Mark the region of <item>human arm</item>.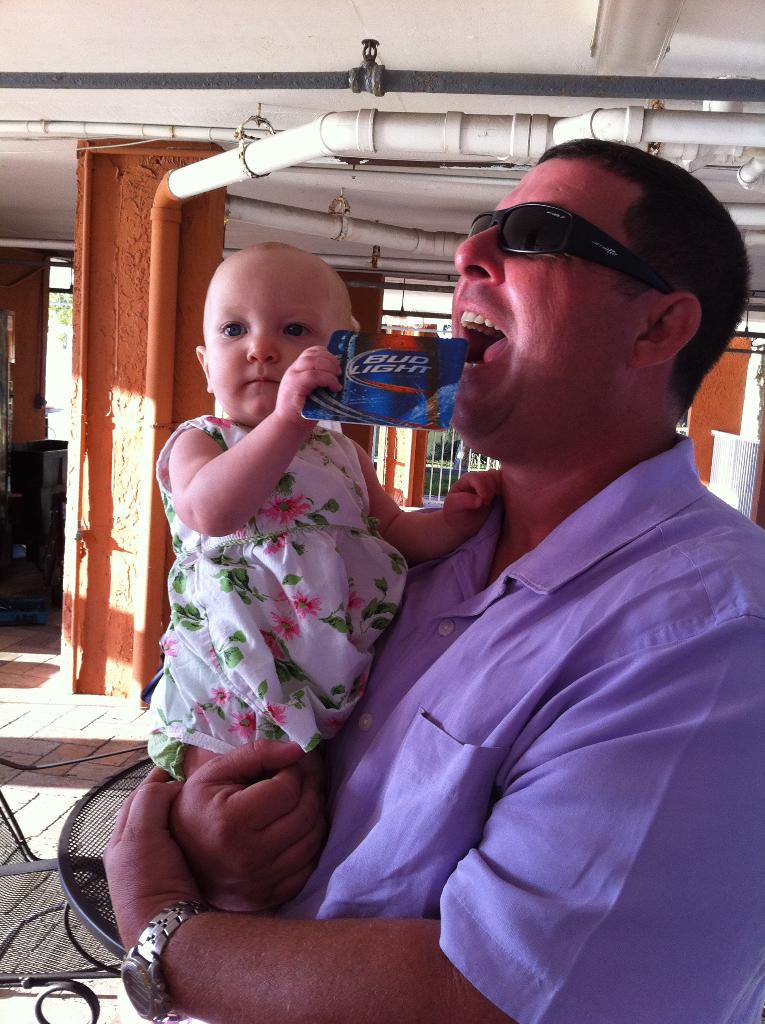
Region: left=100, top=616, right=751, bottom=1023.
